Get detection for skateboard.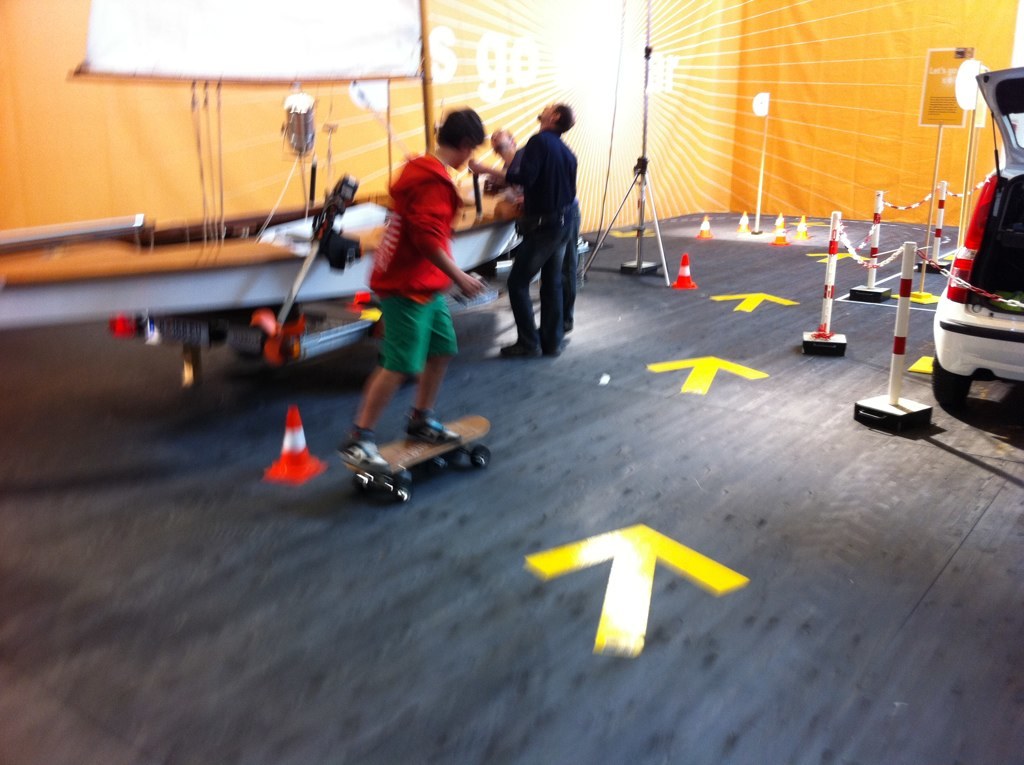
Detection: [x1=321, y1=393, x2=506, y2=490].
